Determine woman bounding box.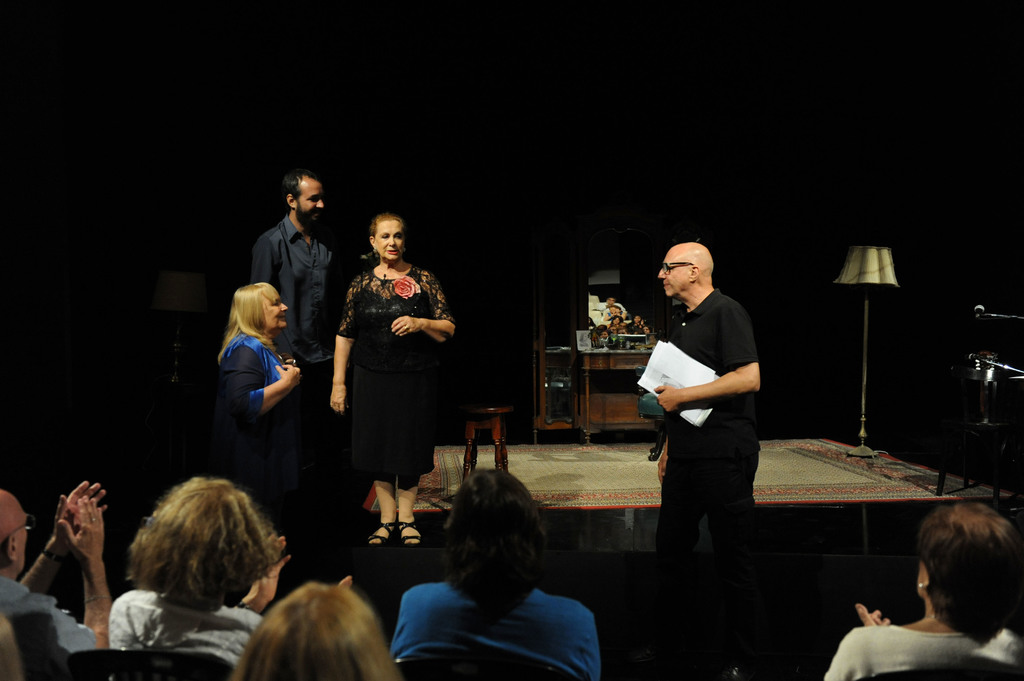
Determined: left=327, top=212, right=456, bottom=547.
